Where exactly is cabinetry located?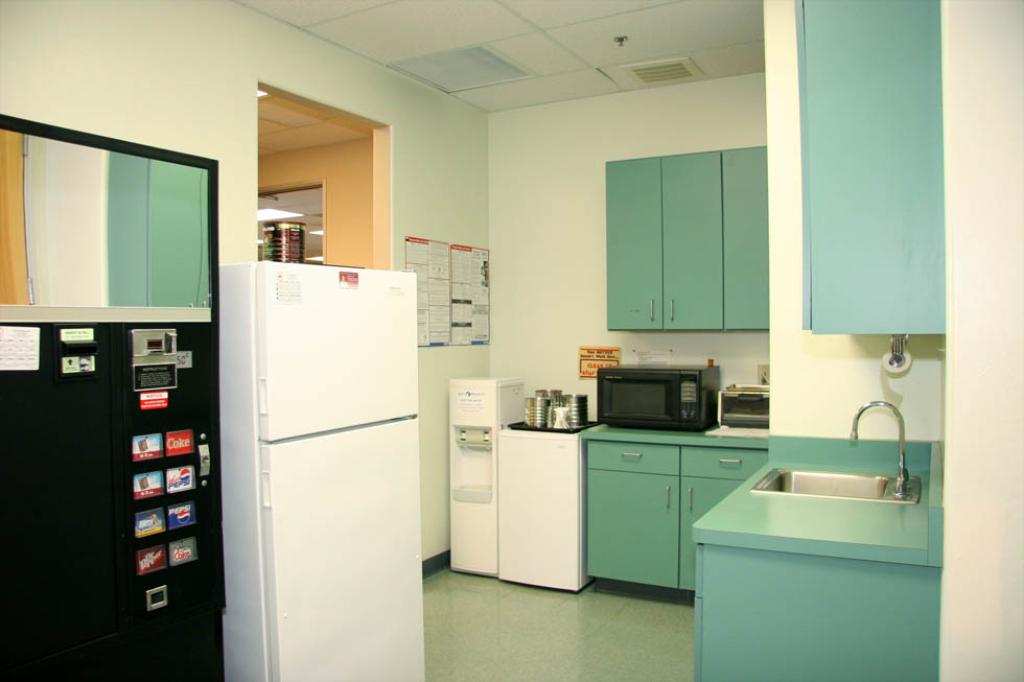
Its bounding box is [left=690, top=439, right=948, bottom=681].
